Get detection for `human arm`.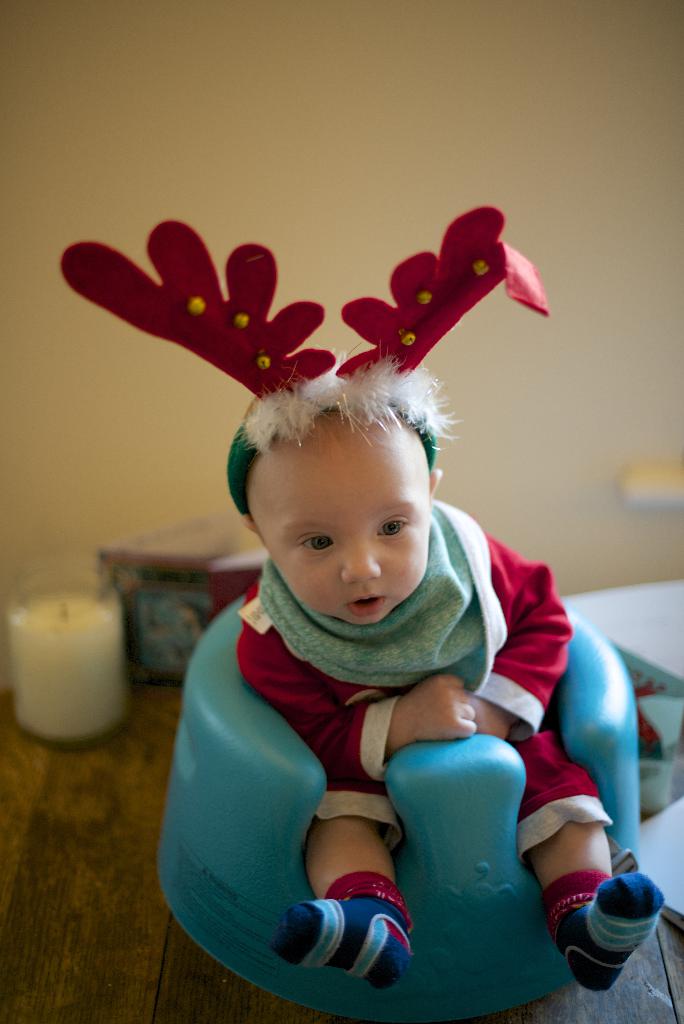
Detection: 468:531:576:740.
